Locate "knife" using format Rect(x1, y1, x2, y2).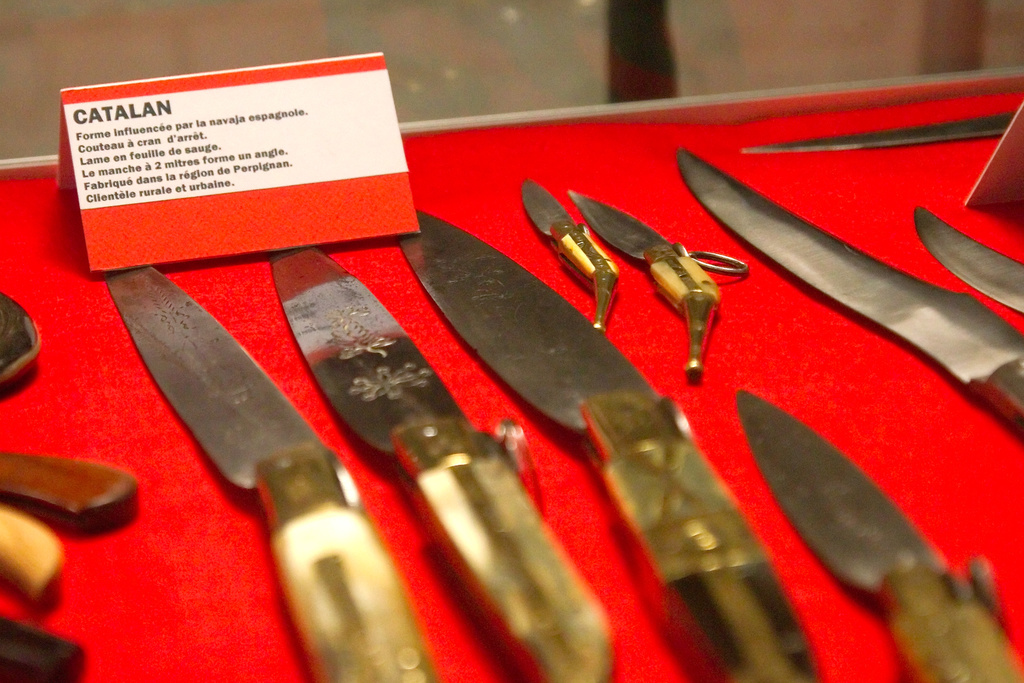
Rect(526, 176, 620, 327).
